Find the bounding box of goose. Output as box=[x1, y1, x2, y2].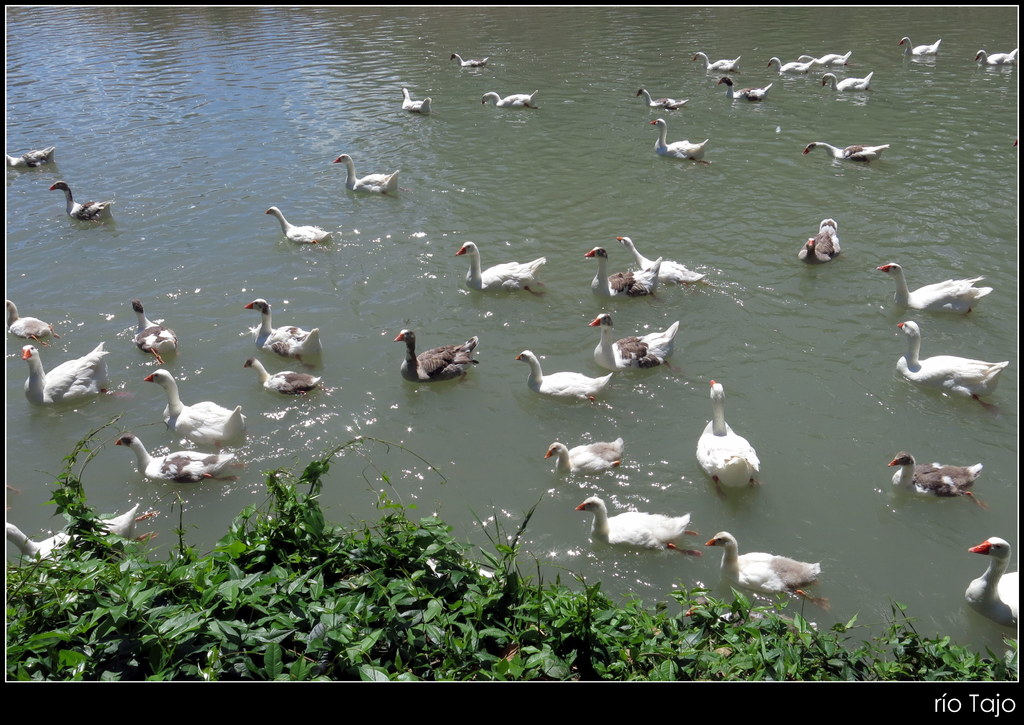
box=[114, 434, 237, 483].
